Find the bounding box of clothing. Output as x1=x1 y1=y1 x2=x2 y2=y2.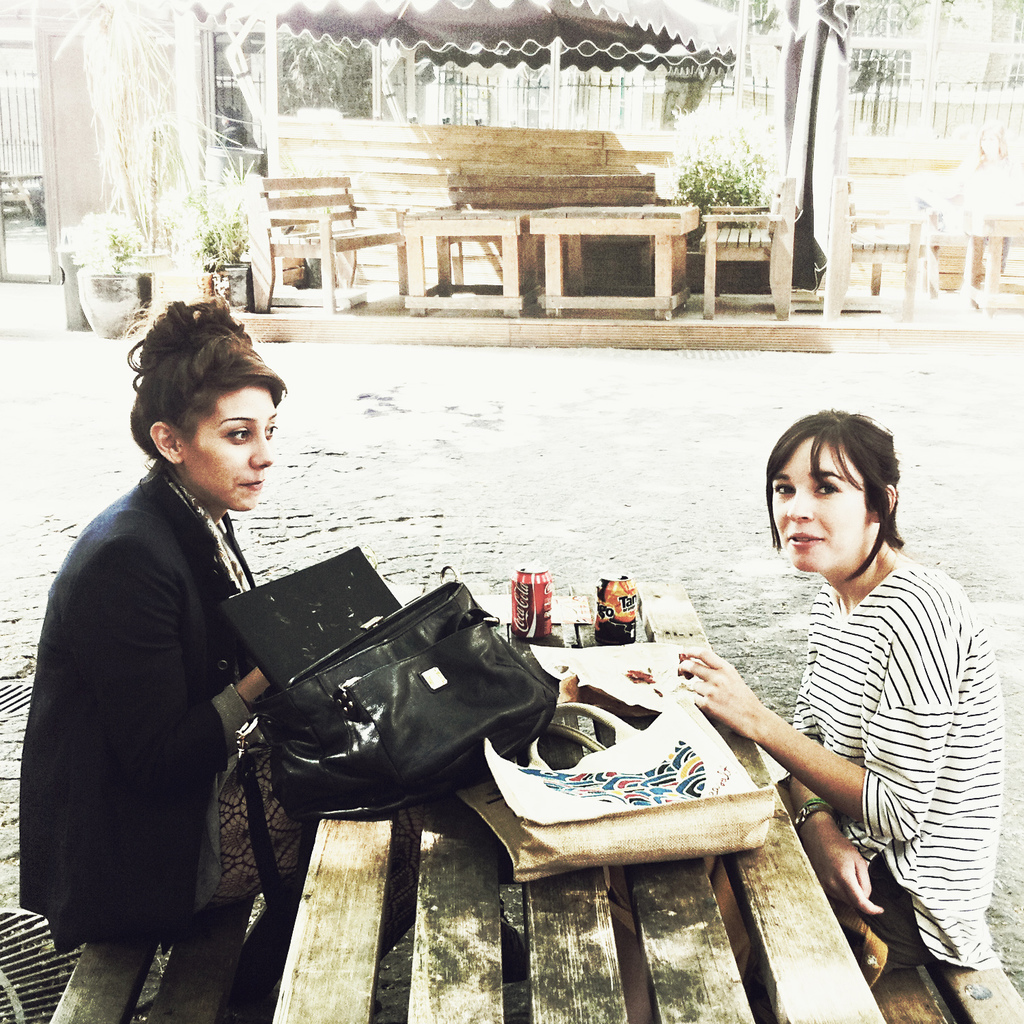
x1=778 y1=545 x2=1014 y2=954.
